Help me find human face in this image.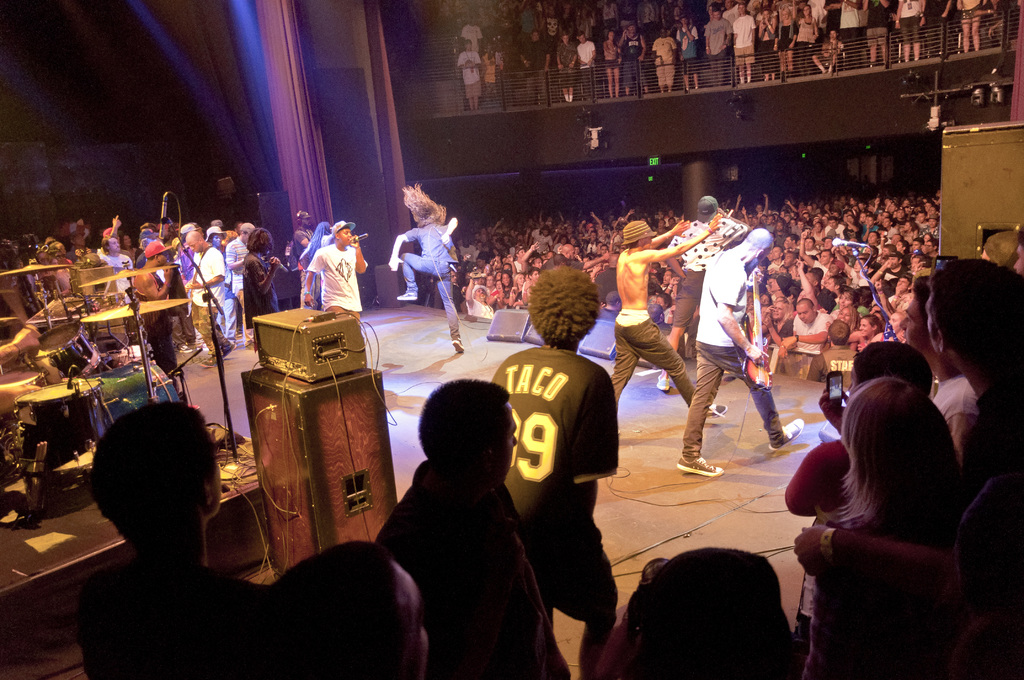
Found it: crop(628, 22, 636, 33).
